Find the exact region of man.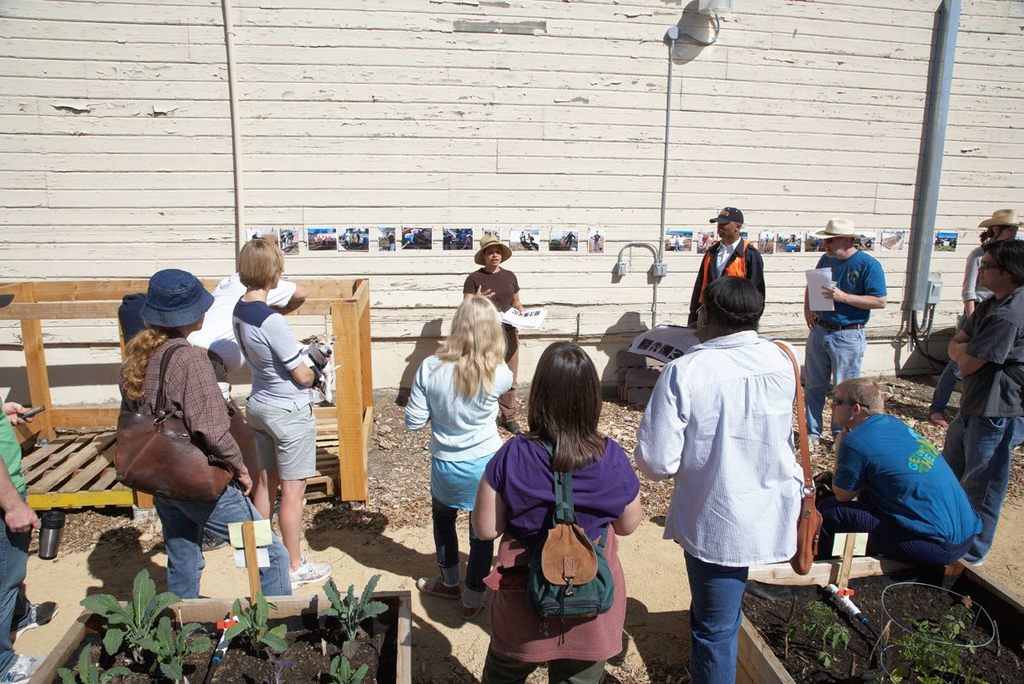
Exact region: bbox=(189, 231, 305, 523).
